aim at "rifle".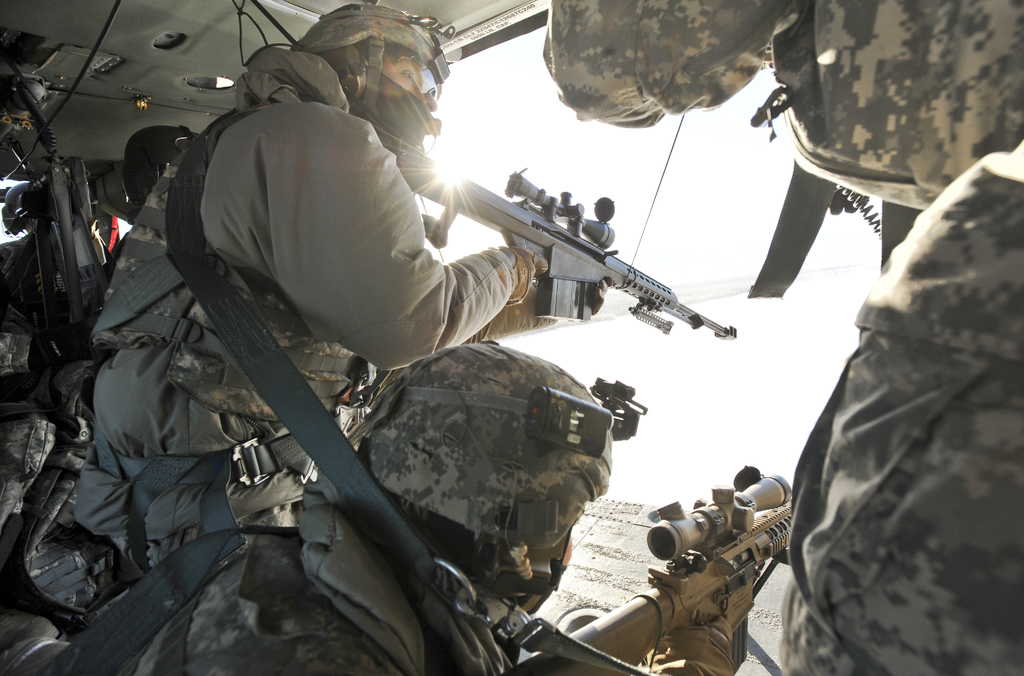
Aimed at Rect(486, 456, 803, 675).
